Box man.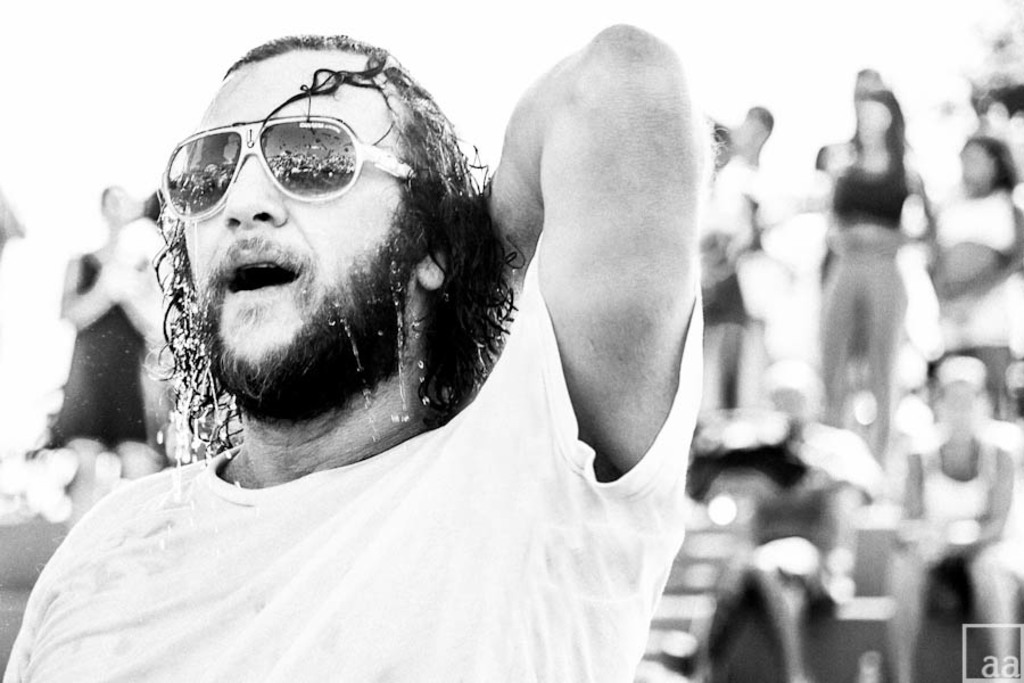
l=36, t=11, r=758, b=651.
